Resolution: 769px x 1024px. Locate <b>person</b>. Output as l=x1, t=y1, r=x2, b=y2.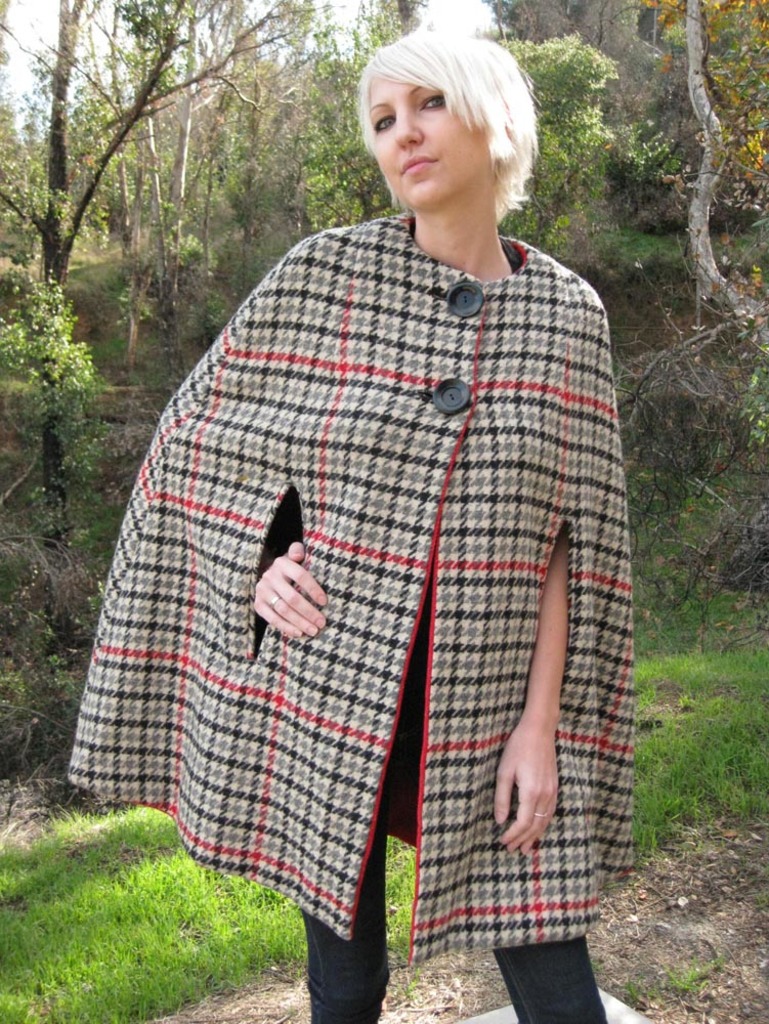
l=116, t=0, r=665, b=1007.
